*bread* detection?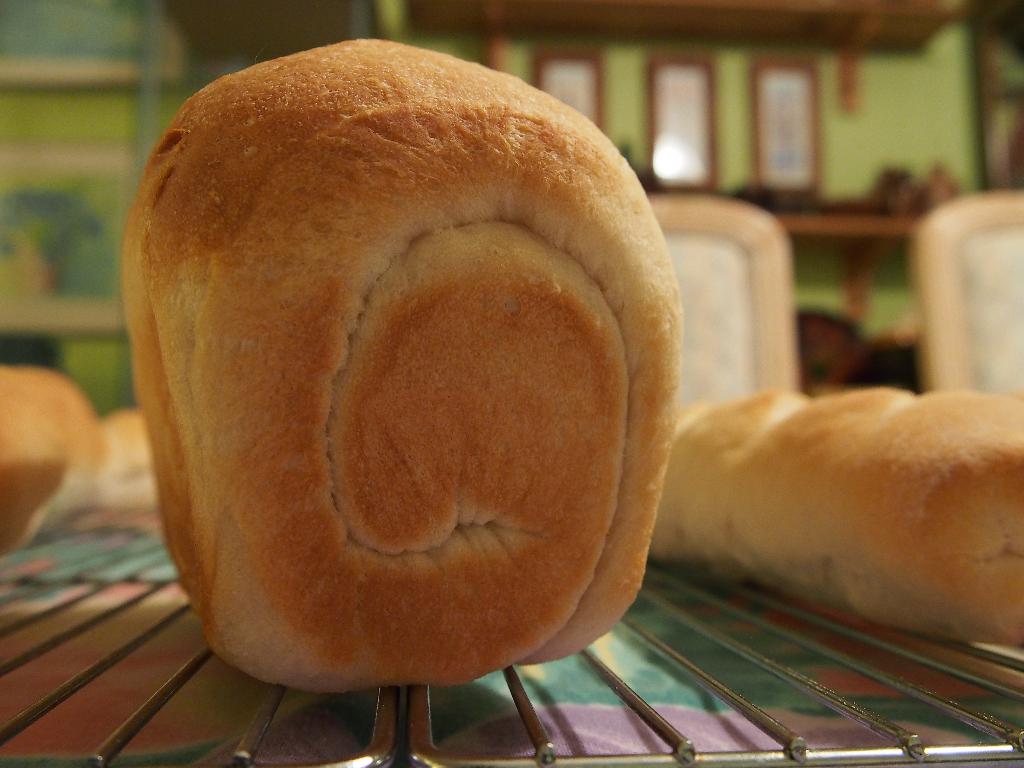
<box>119,35,686,696</box>
